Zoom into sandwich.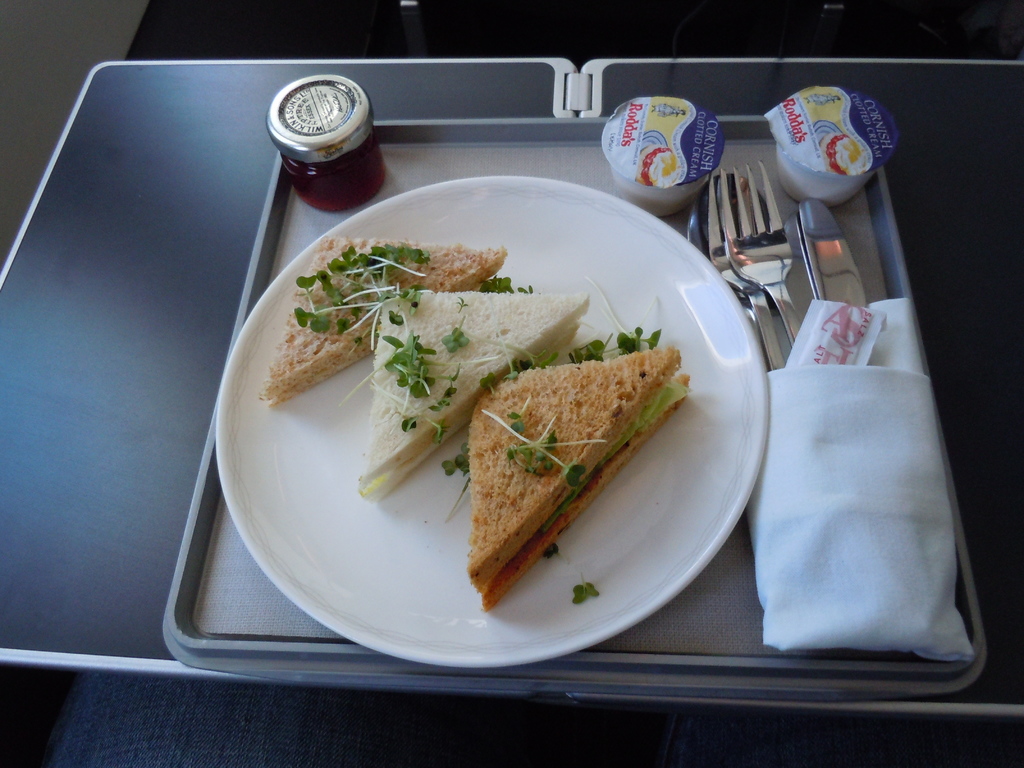
Zoom target: l=459, t=352, r=689, b=616.
